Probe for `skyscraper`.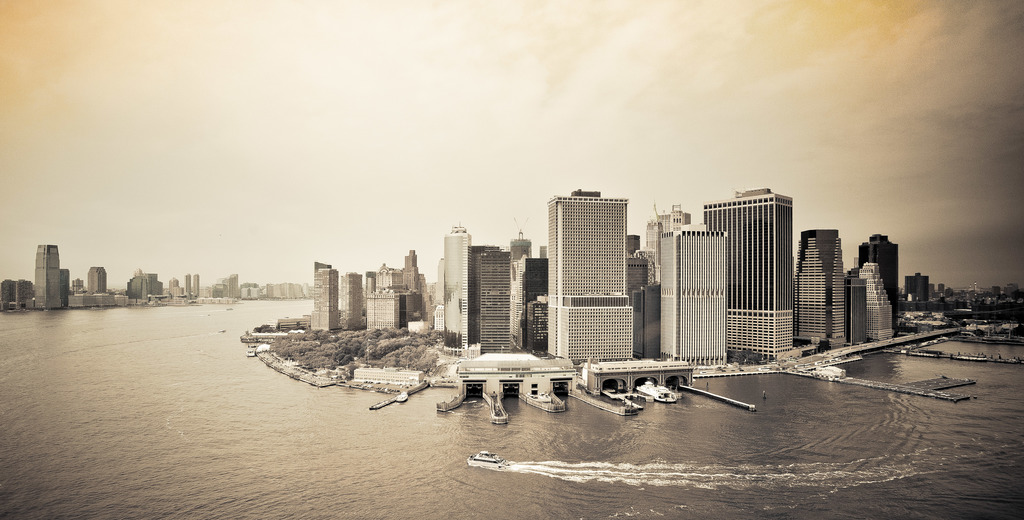
Probe result: {"x1": 545, "y1": 187, "x2": 636, "y2": 369}.
